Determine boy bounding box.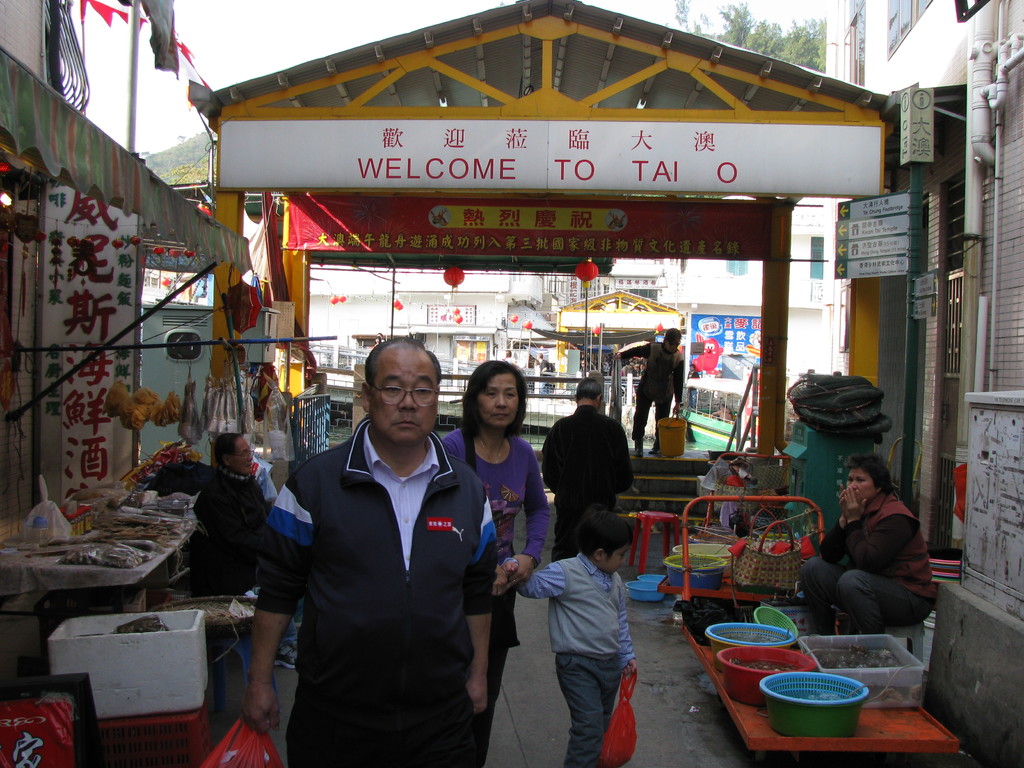
Determined: (494, 510, 631, 767).
